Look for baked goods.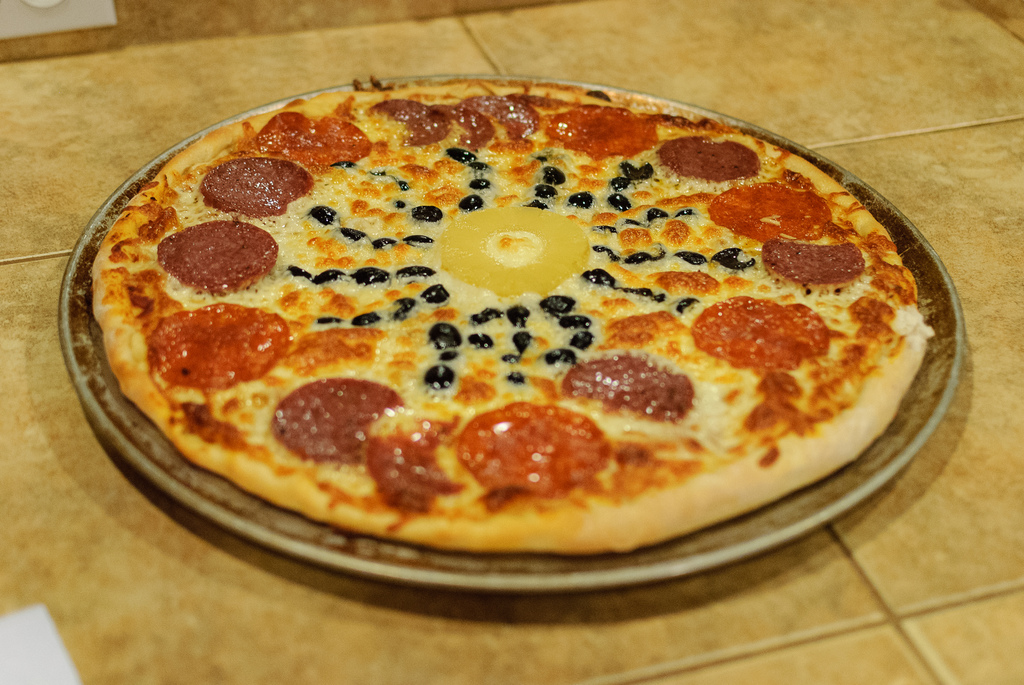
Found: bbox=(90, 72, 936, 551).
